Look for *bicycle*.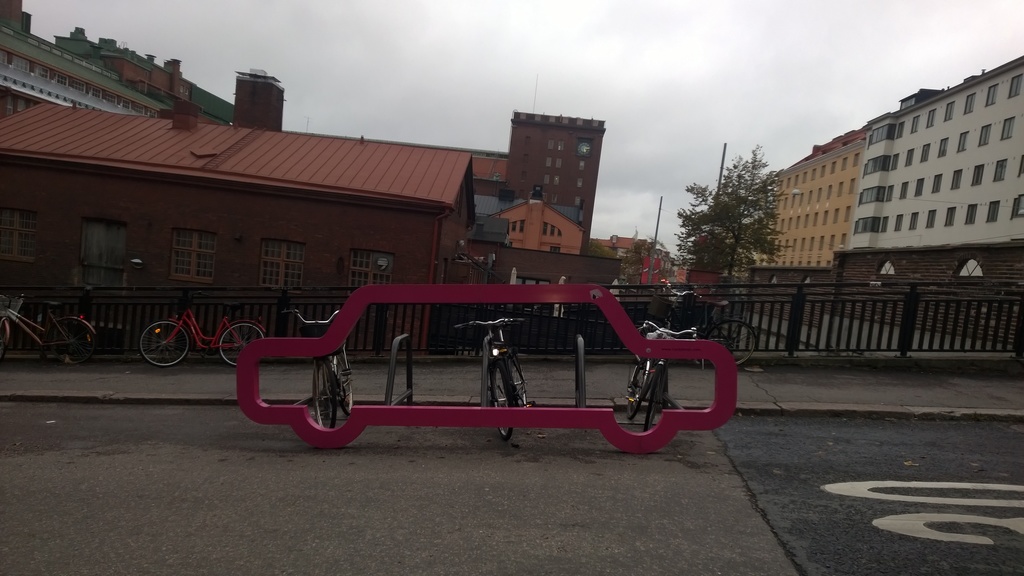
Found: l=284, t=308, r=356, b=430.
